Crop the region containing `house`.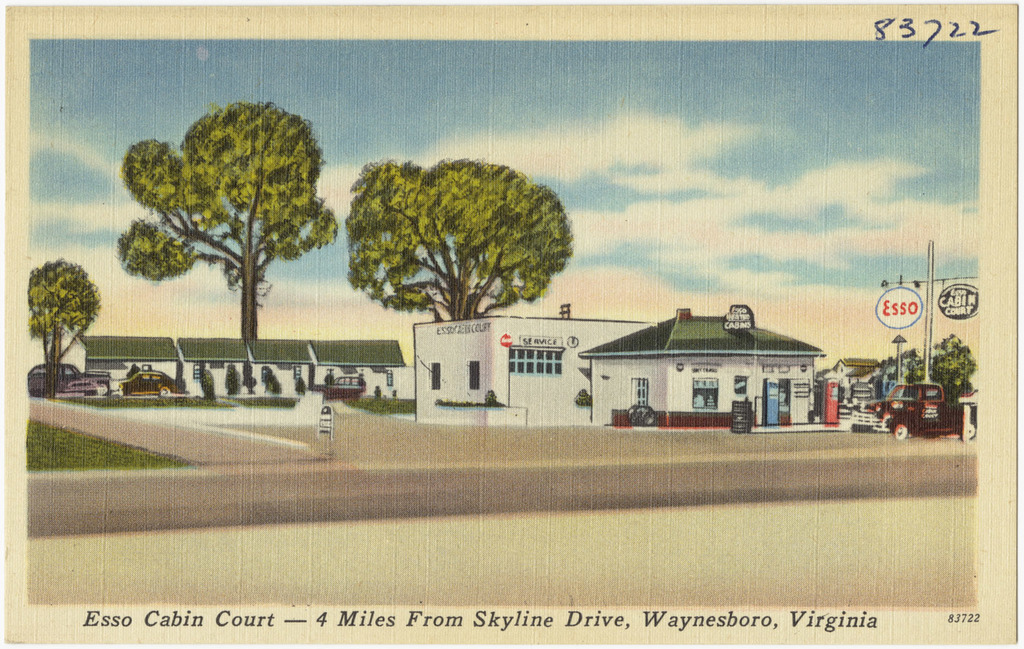
Crop region: detection(175, 338, 317, 401).
